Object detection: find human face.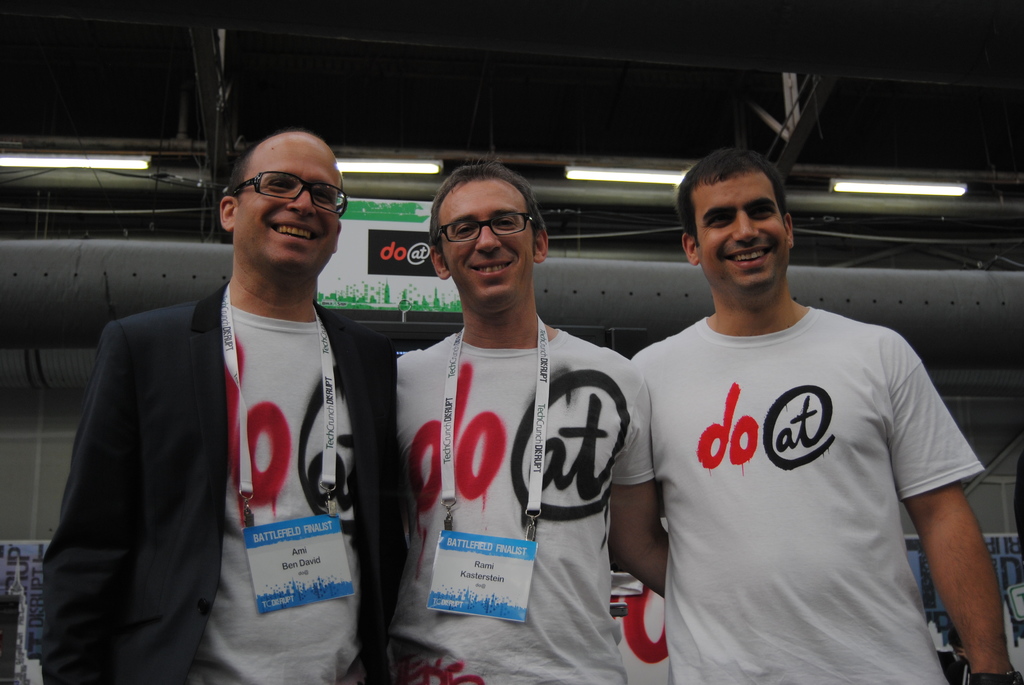
box(230, 134, 345, 277).
